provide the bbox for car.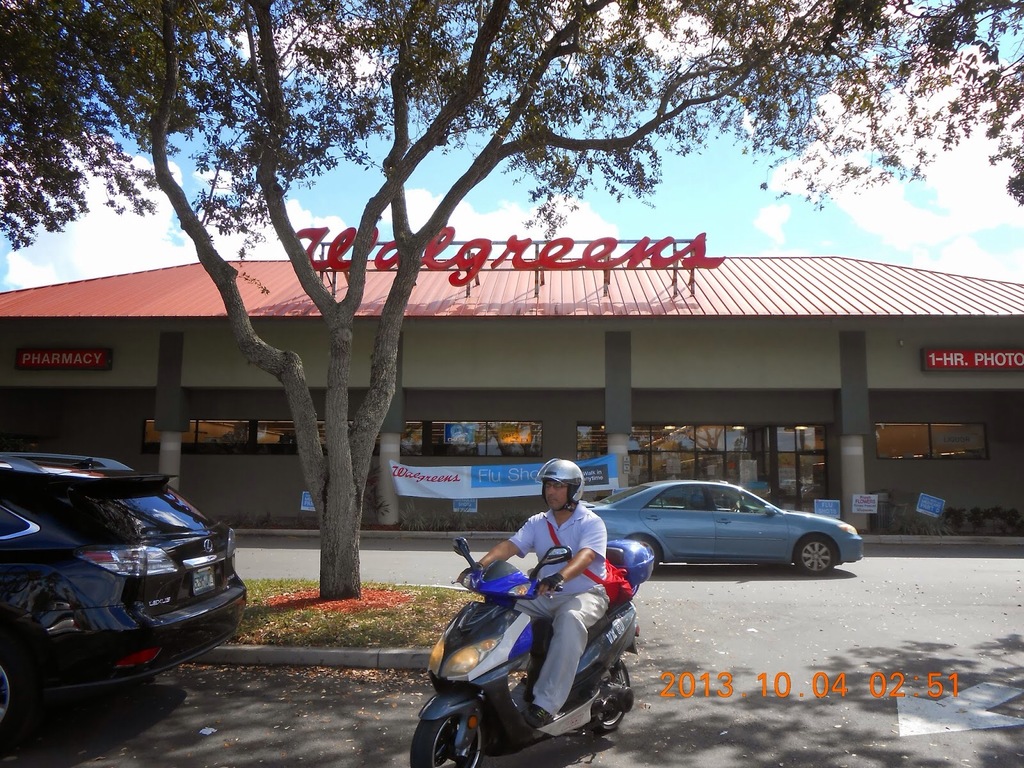
(left=0, top=450, right=243, bottom=736).
